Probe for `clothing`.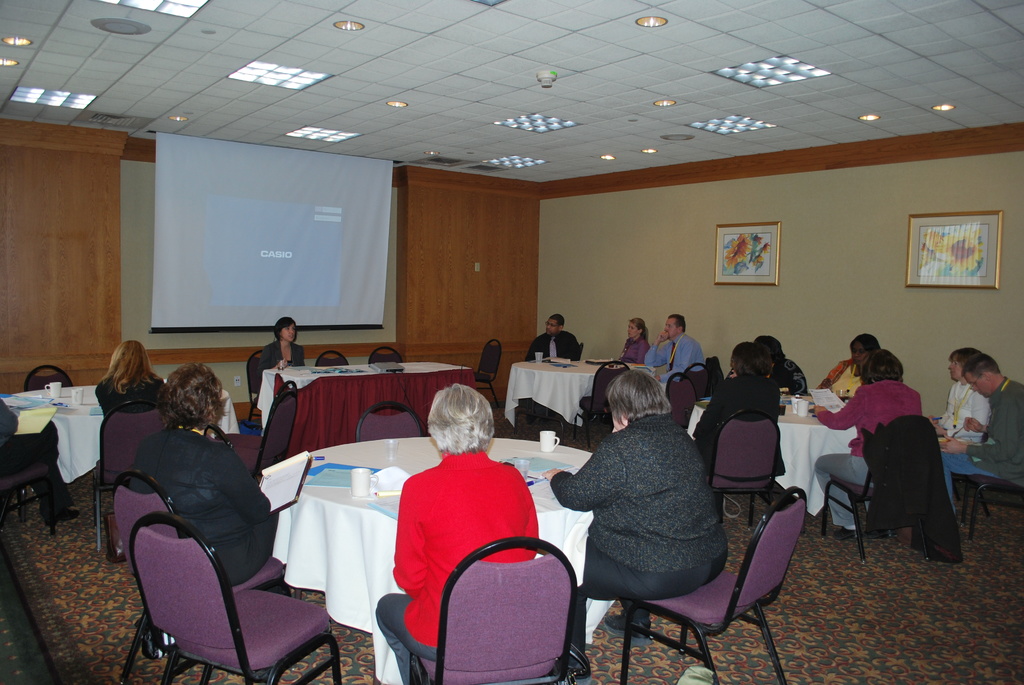
Probe result: {"x1": 819, "y1": 359, "x2": 865, "y2": 397}.
